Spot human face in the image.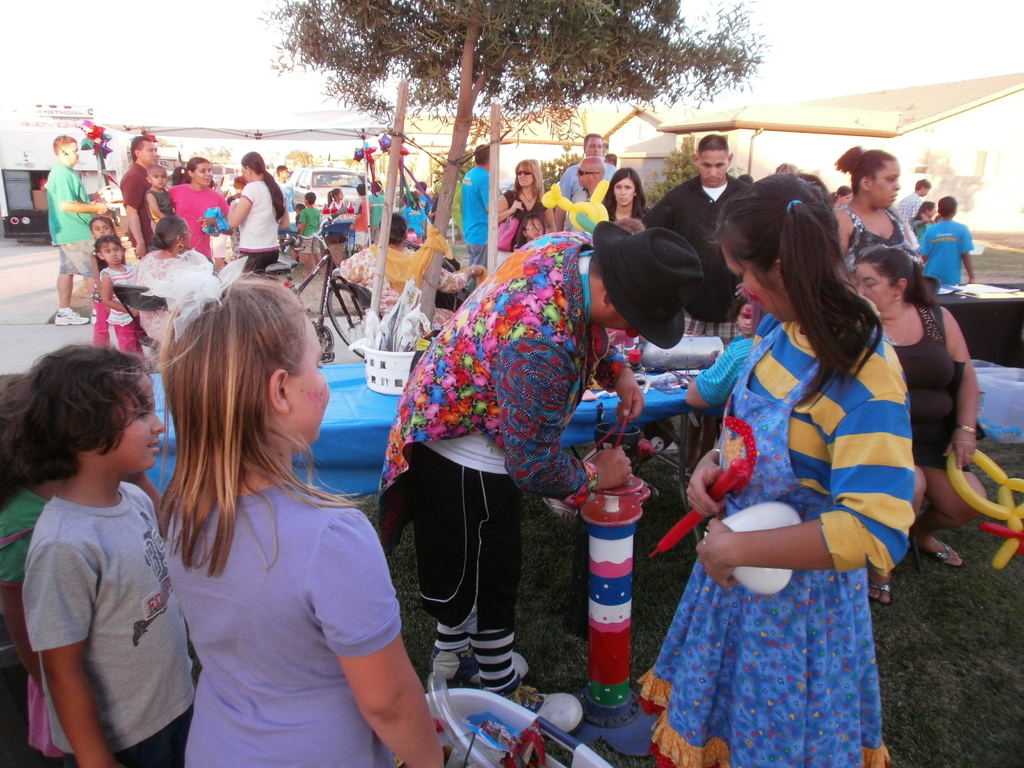
human face found at left=136, top=134, right=166, bottom=167.
